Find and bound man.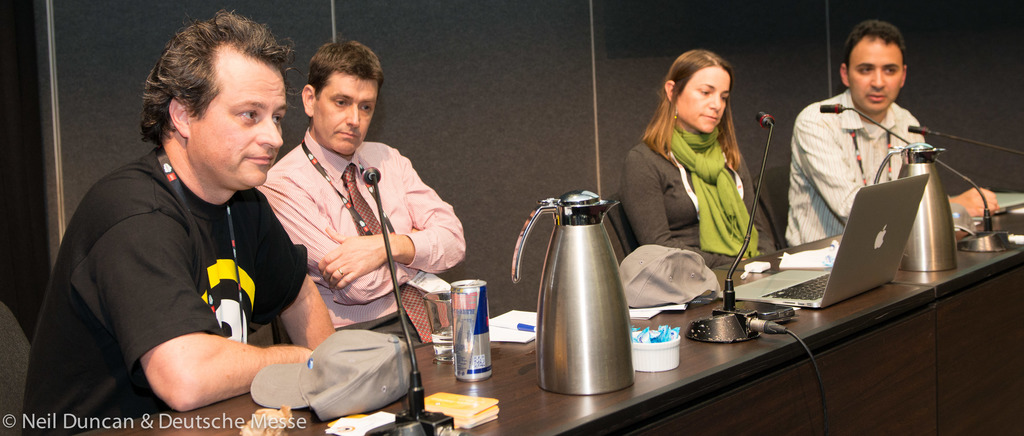
Bound: [783,19,996,240].
